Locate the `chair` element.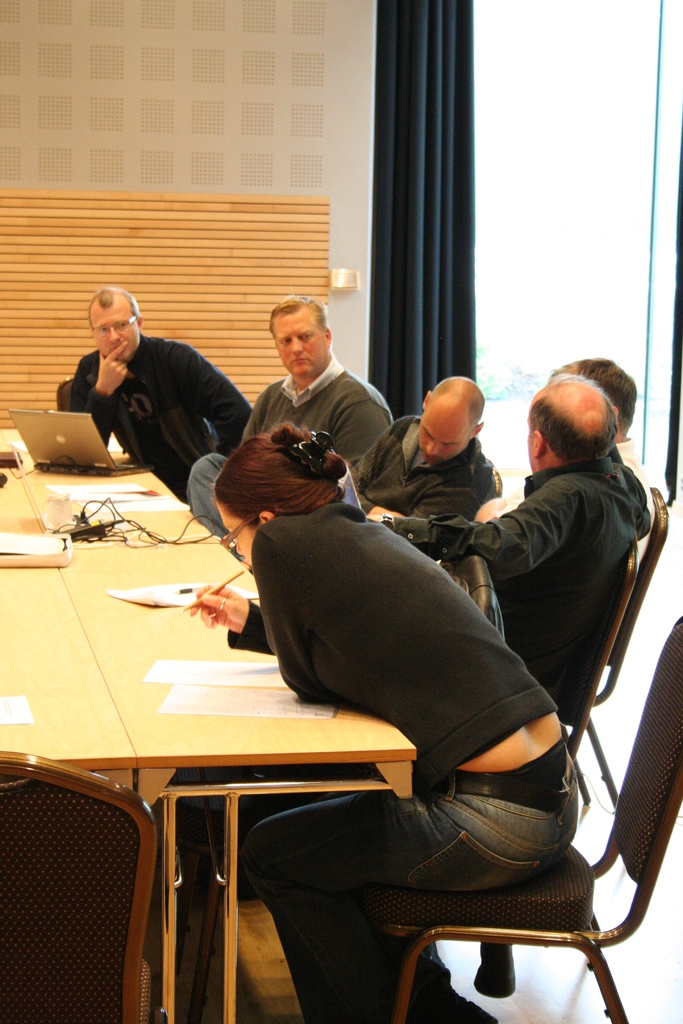
Element bbox: [0, 746, 155, 1023].
